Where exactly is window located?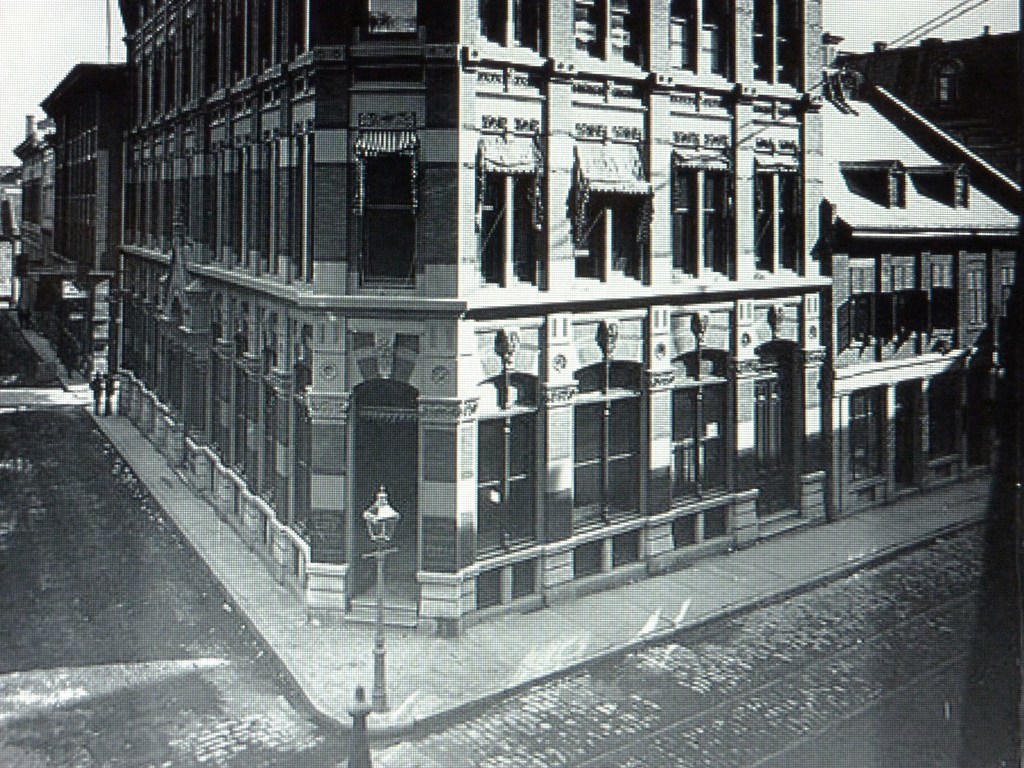
Its bounding box is Rect(671, 154, 737, 284).
